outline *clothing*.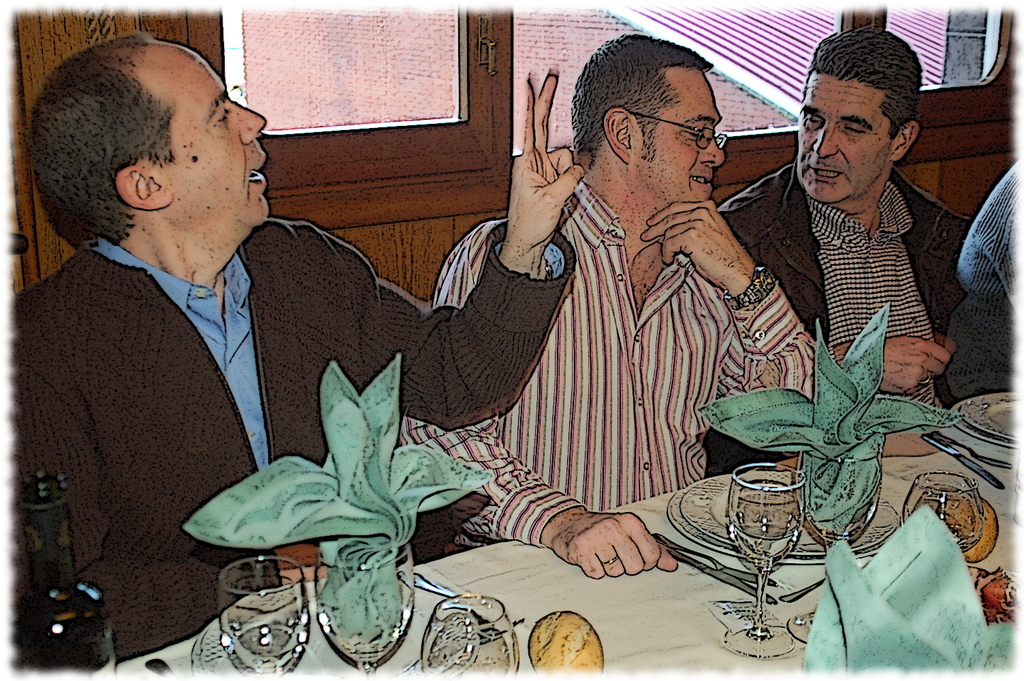
Outline: <box>12,233,580,661</box>.
